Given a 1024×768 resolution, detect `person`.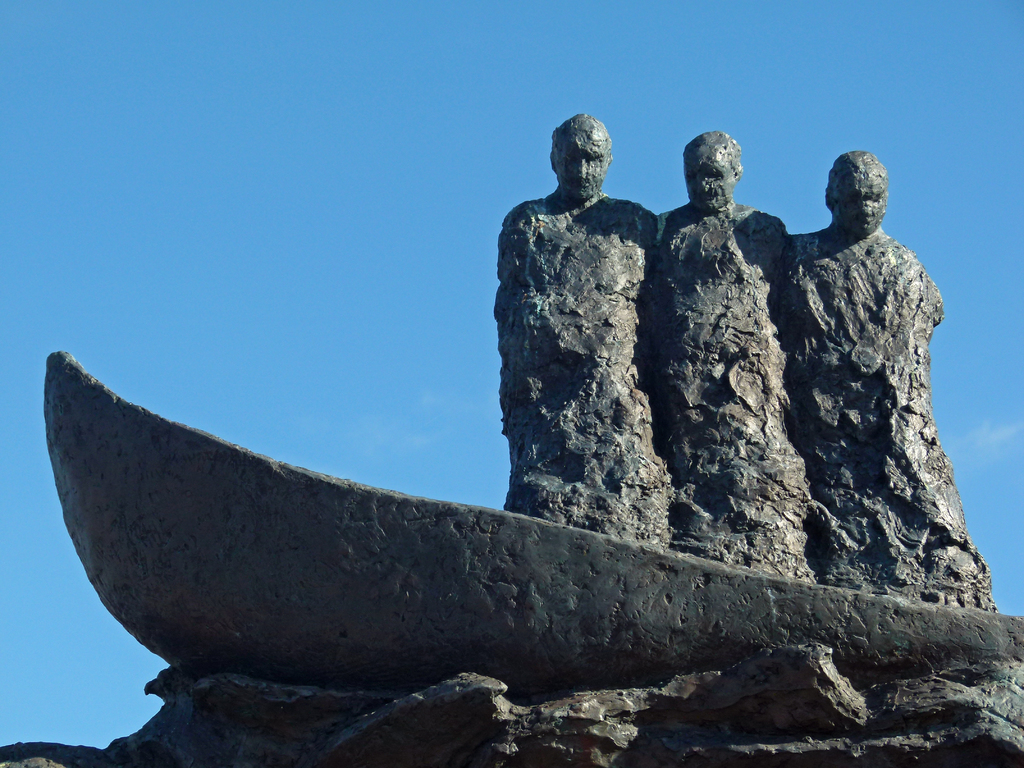
detection(481, 95, 676, 543).
